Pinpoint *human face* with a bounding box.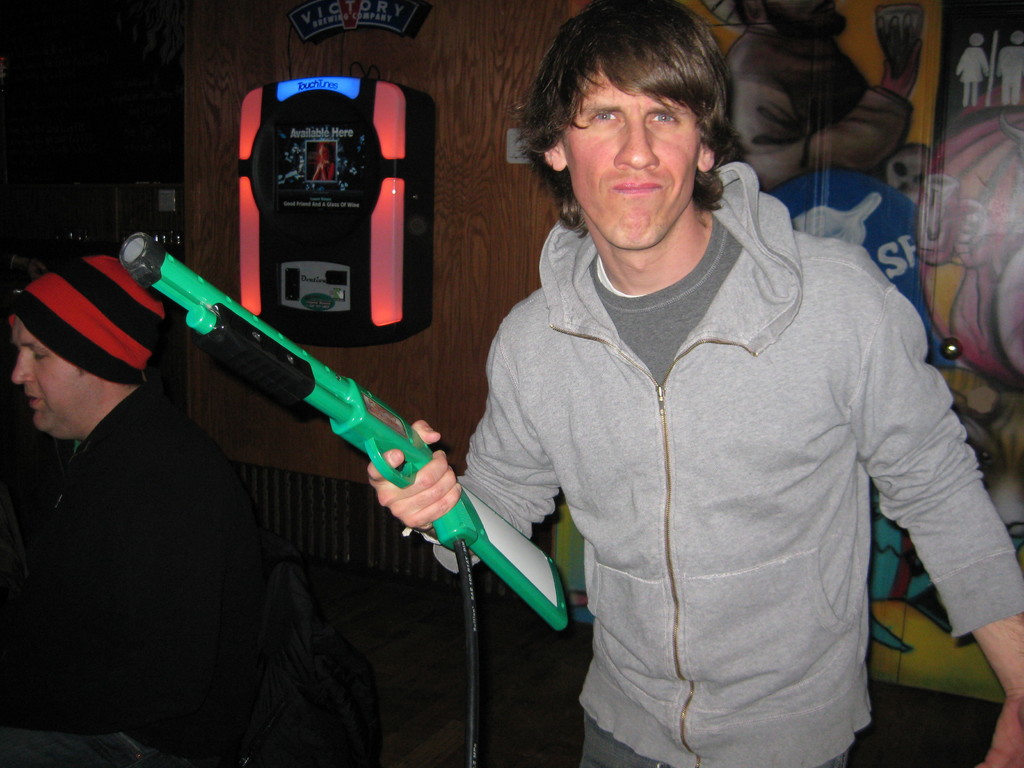
pyautogui.locateOnScreen(6, 314, 99, 435).
